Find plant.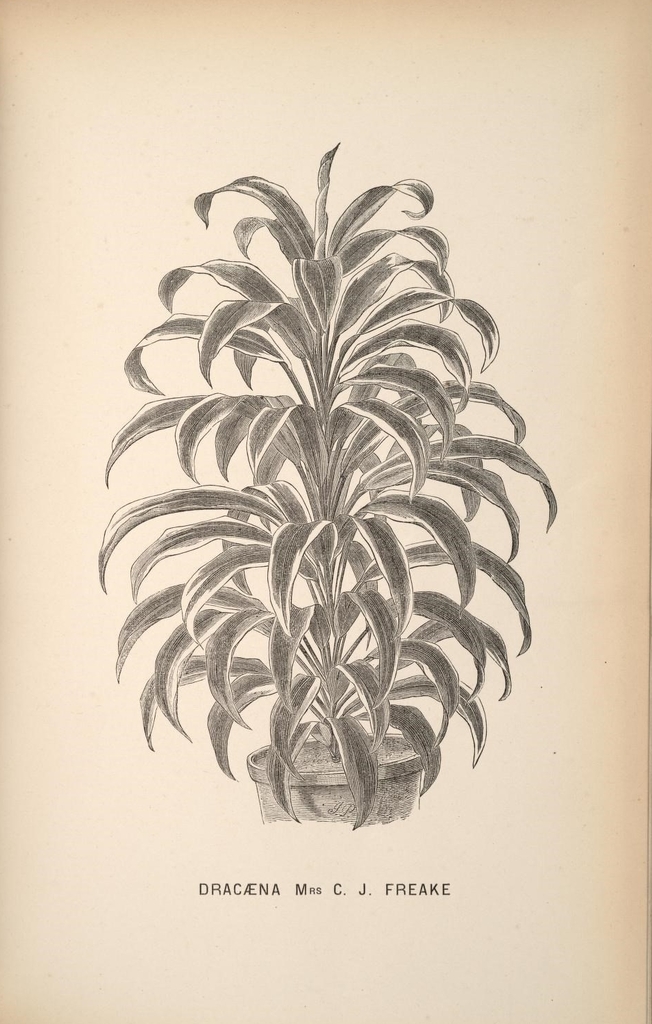
box=[144, 146, 494, 789].
